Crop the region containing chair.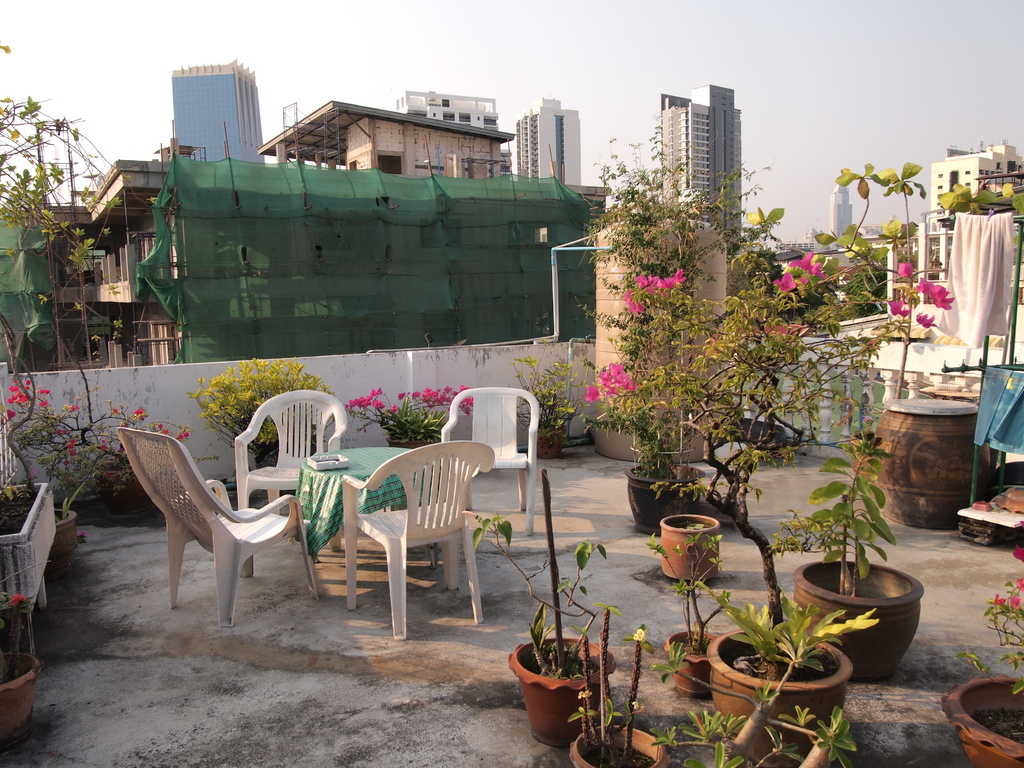
Crop region: (344,438,491,646).
